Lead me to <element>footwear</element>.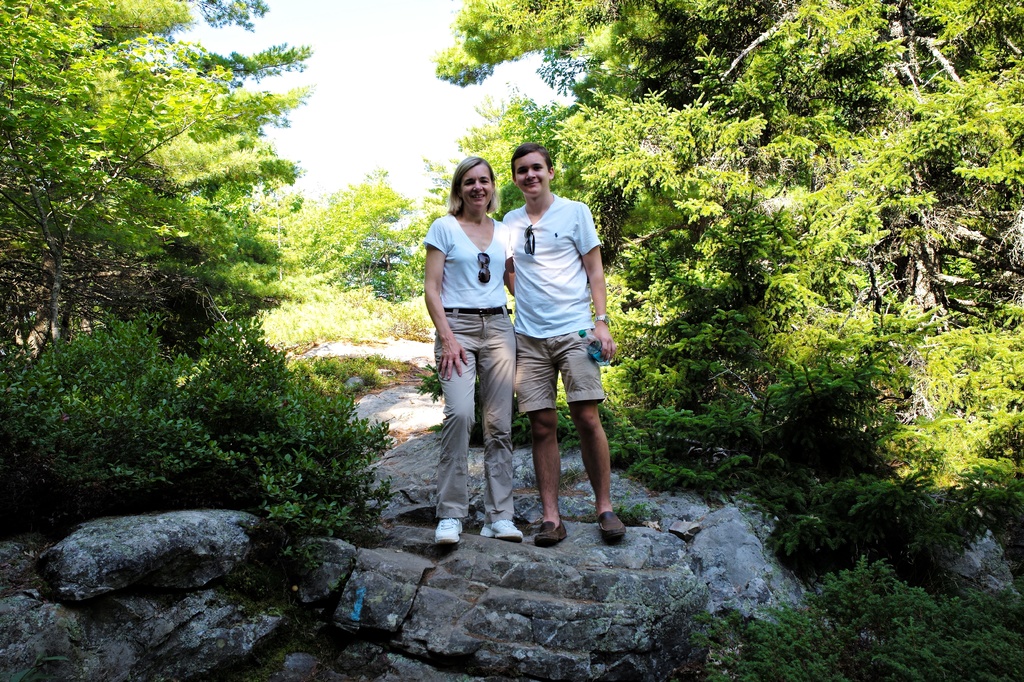
Lead to box=[478, 522, 522, 541].
